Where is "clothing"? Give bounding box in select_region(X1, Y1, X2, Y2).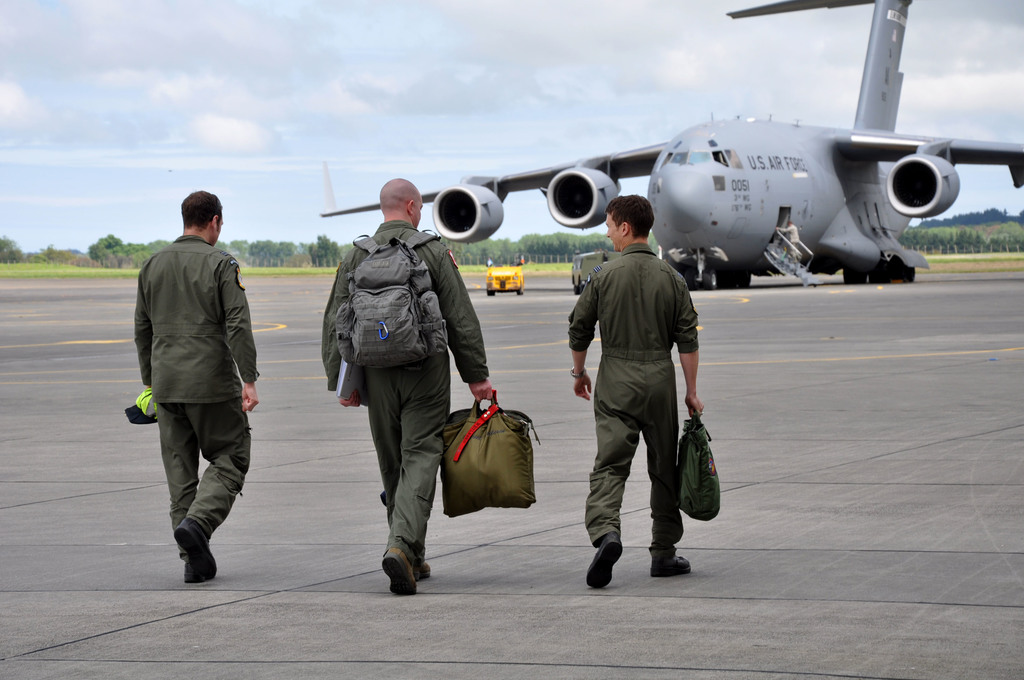
select_region(123, 232, 244, 526).
